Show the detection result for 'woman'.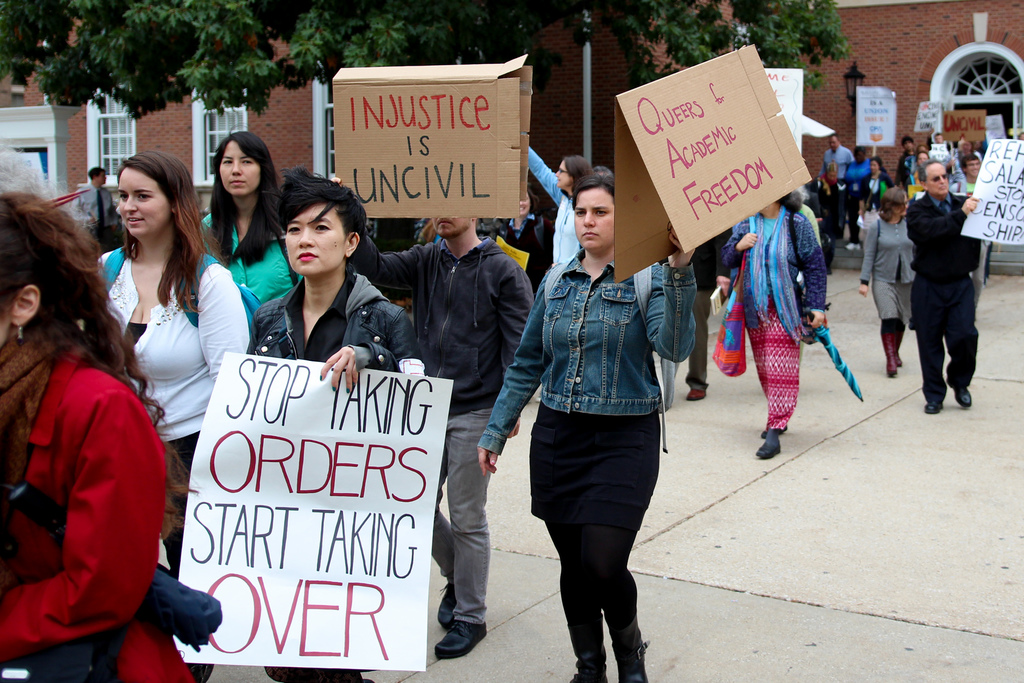
locate(501, 192, 554, 300).
